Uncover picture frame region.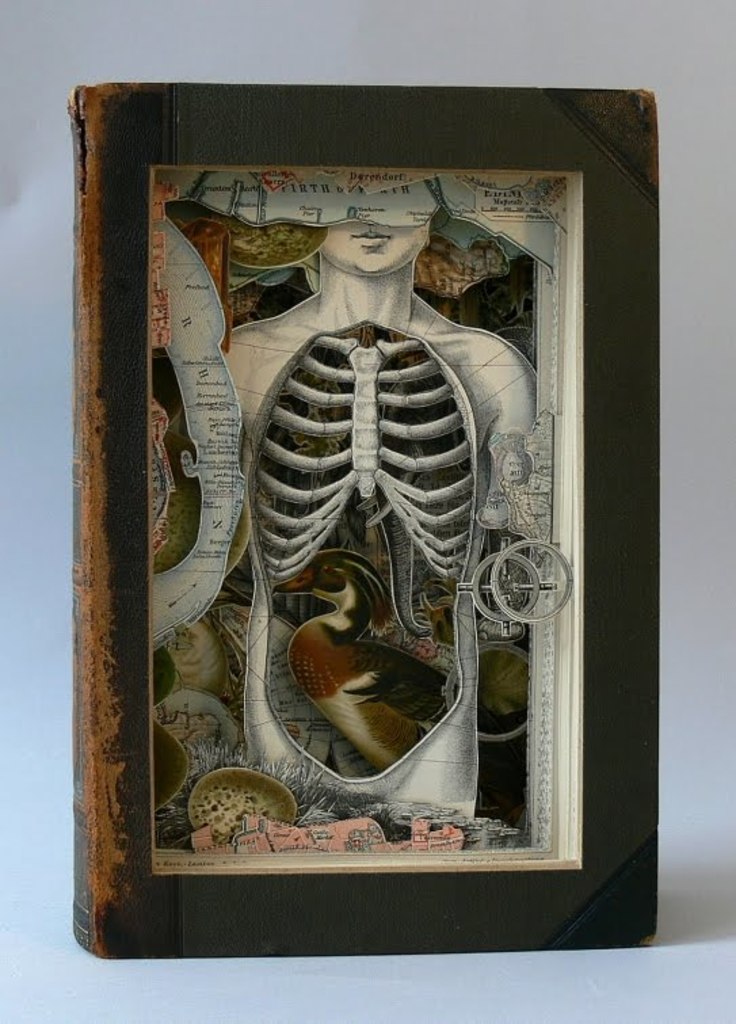
Uncovered: pyautogui.locateOnScreen(65, 76, 670, 958).
